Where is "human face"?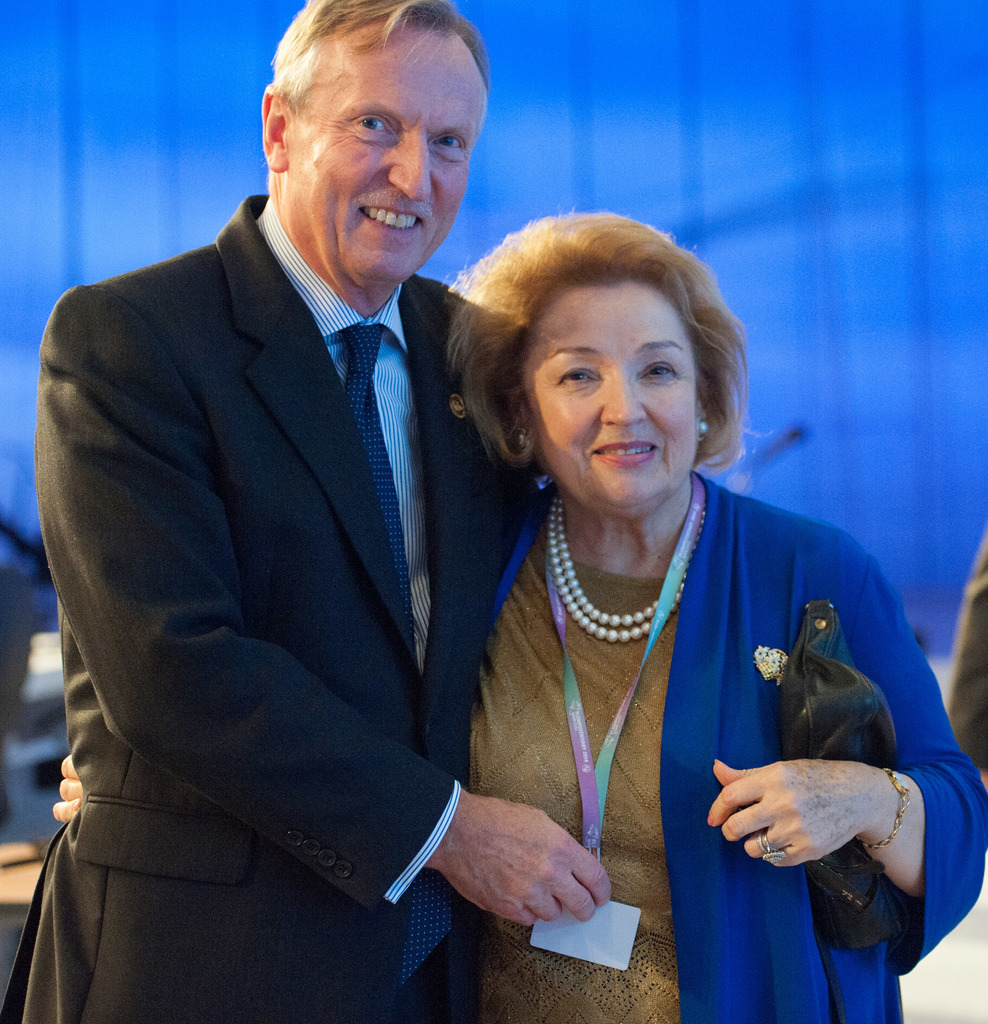
crop(292, 15, 483, 271).
